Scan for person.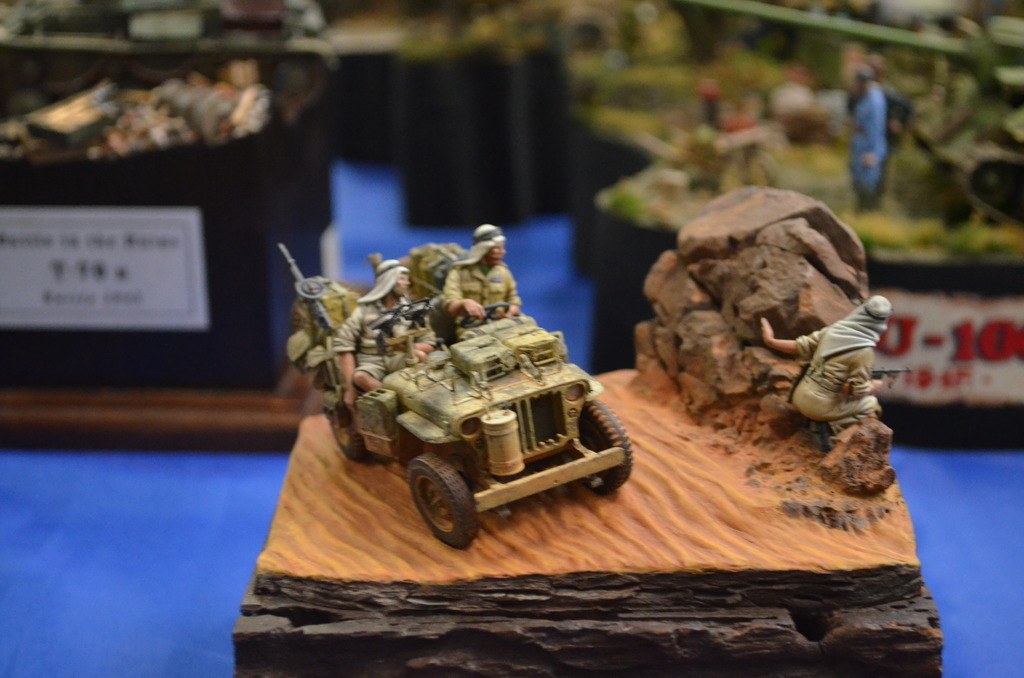
Scan result: (330, 259, 440, 406).
